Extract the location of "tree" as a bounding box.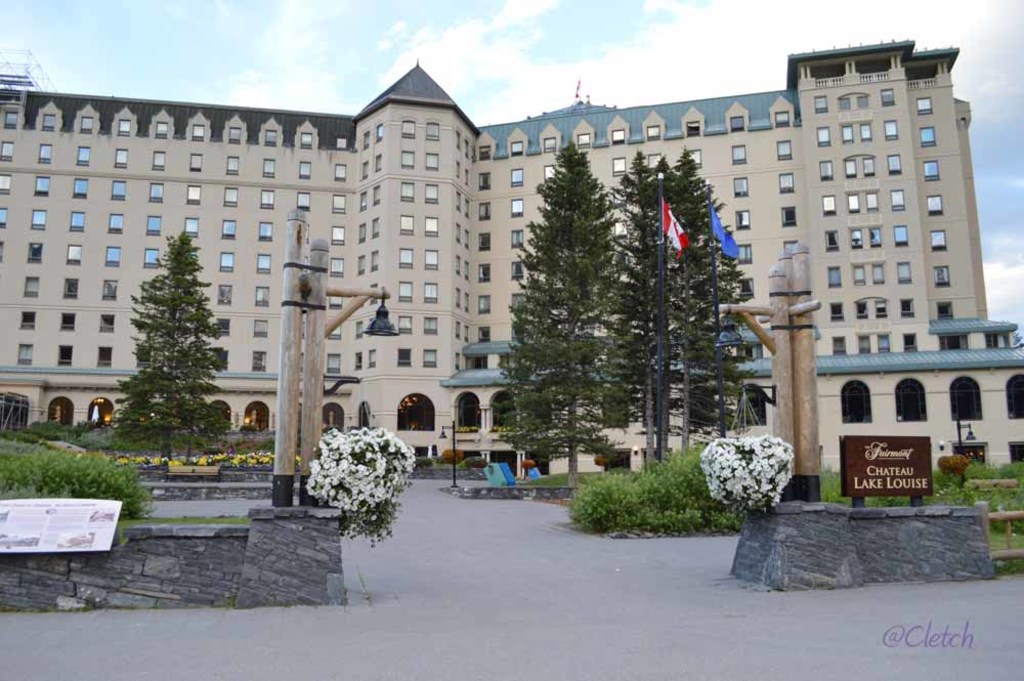
[640,150,683,455].
